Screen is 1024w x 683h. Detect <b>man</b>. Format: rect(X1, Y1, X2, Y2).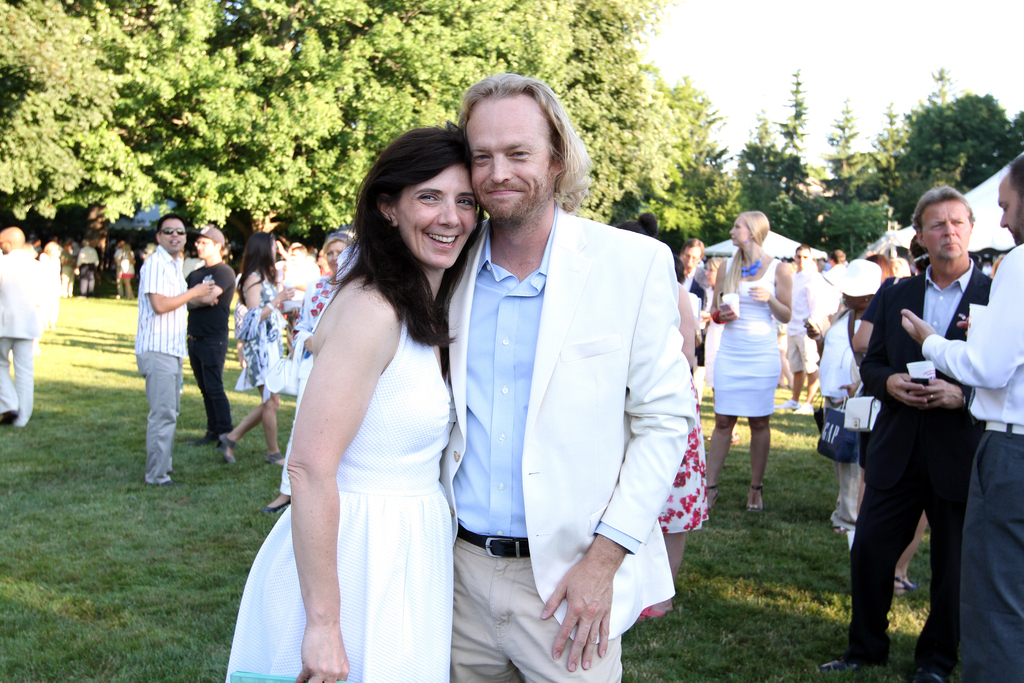
rect(140, 211, 221, 489).
